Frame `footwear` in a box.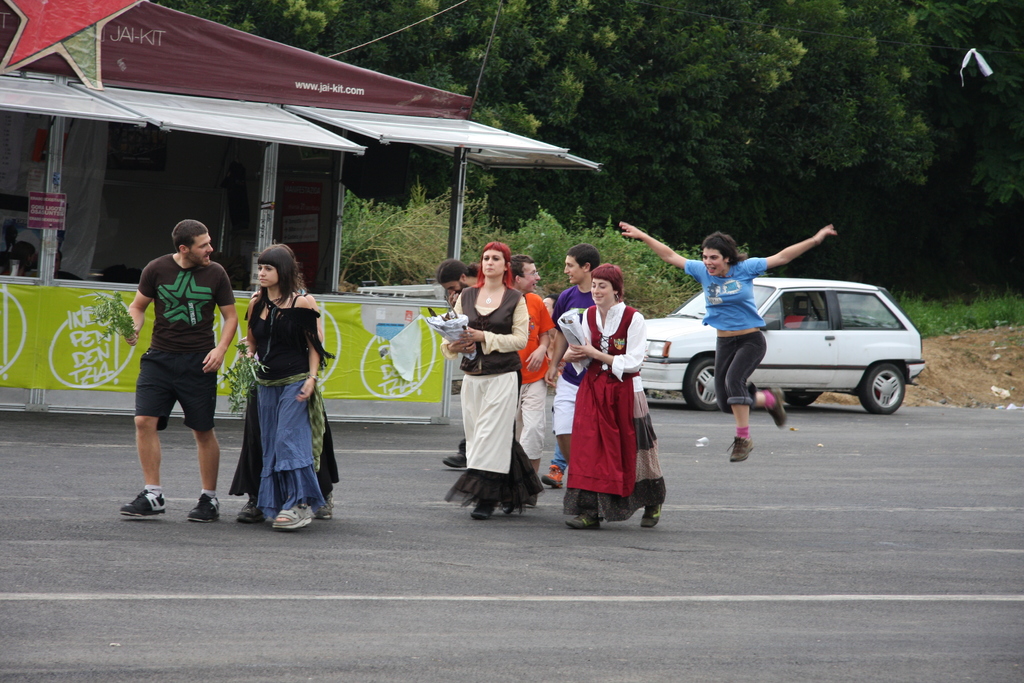
x1=438, y1=450, x2=459, y2=470.
